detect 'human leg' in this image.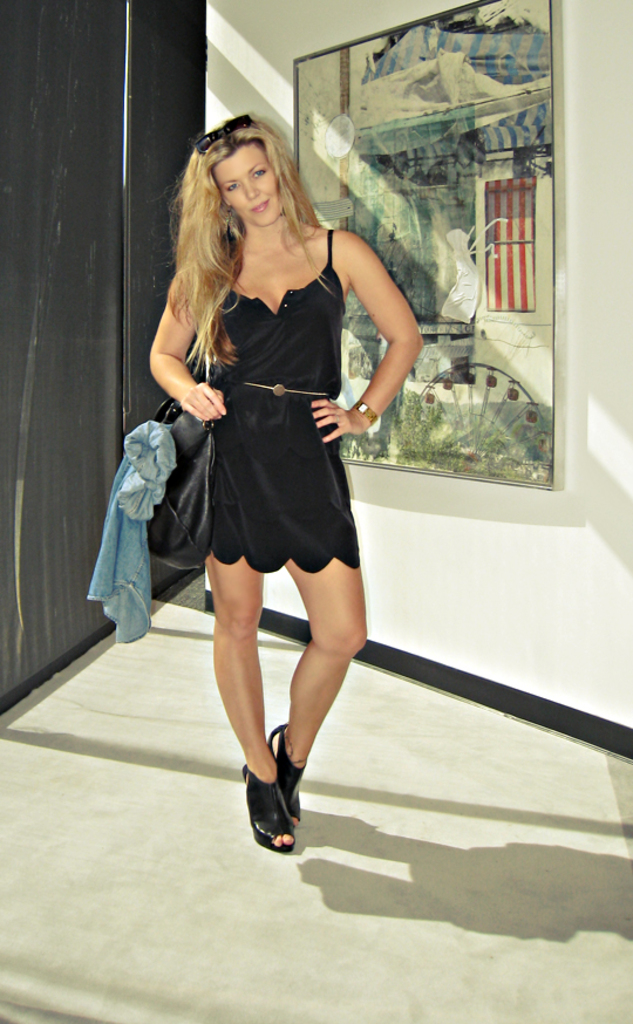
Detection: x1=273 y1=559 x2=372 y2=822.
